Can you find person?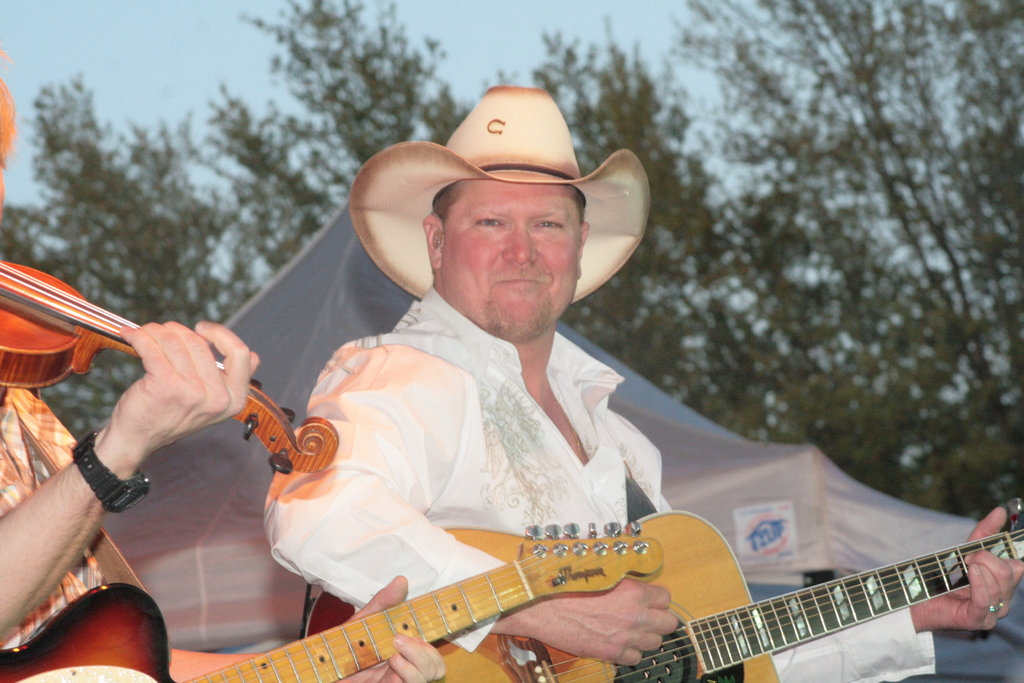
Yes, bounding box: x1=148 y1=96 x2=799 y2=682.
